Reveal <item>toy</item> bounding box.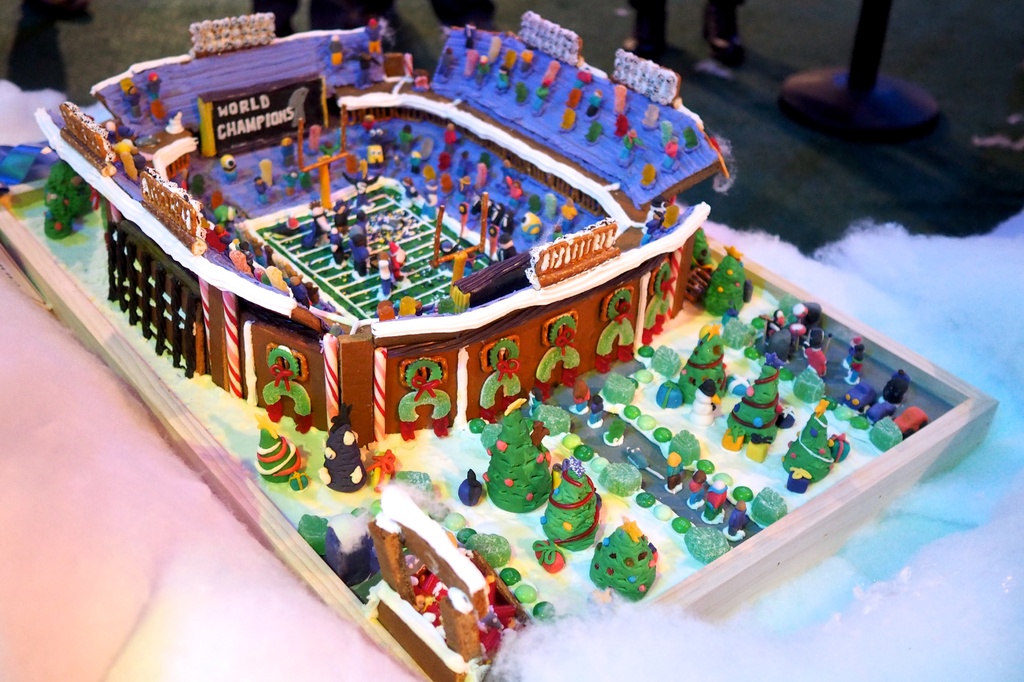
Revealed: 332:197:344:232.
